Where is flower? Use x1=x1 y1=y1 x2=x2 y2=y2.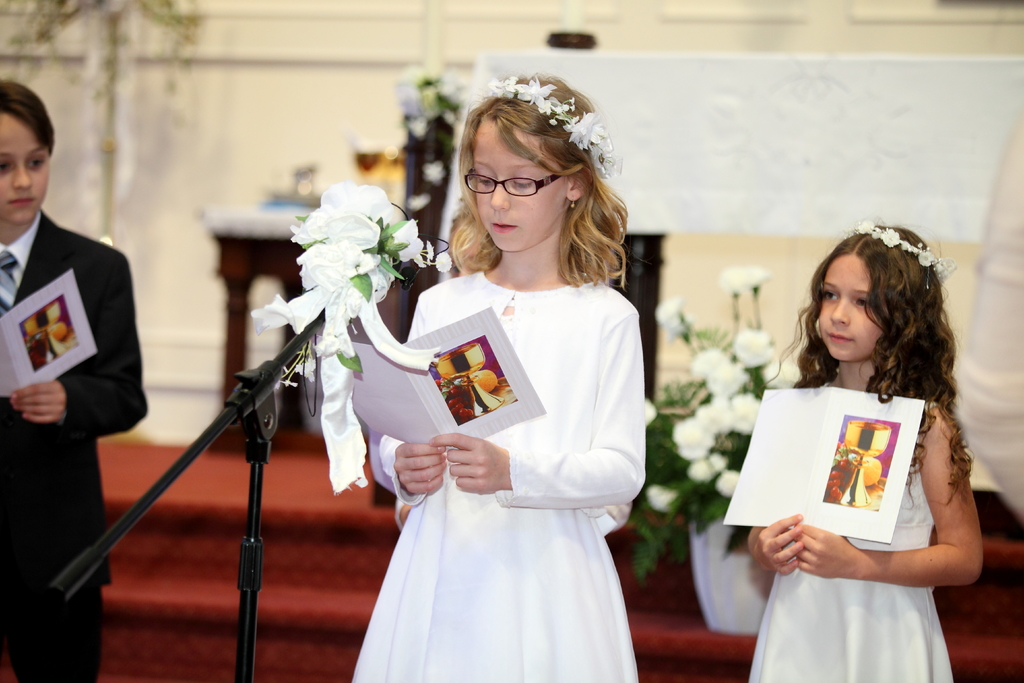
x1=520 y1=71 x2=553 y2=109.
